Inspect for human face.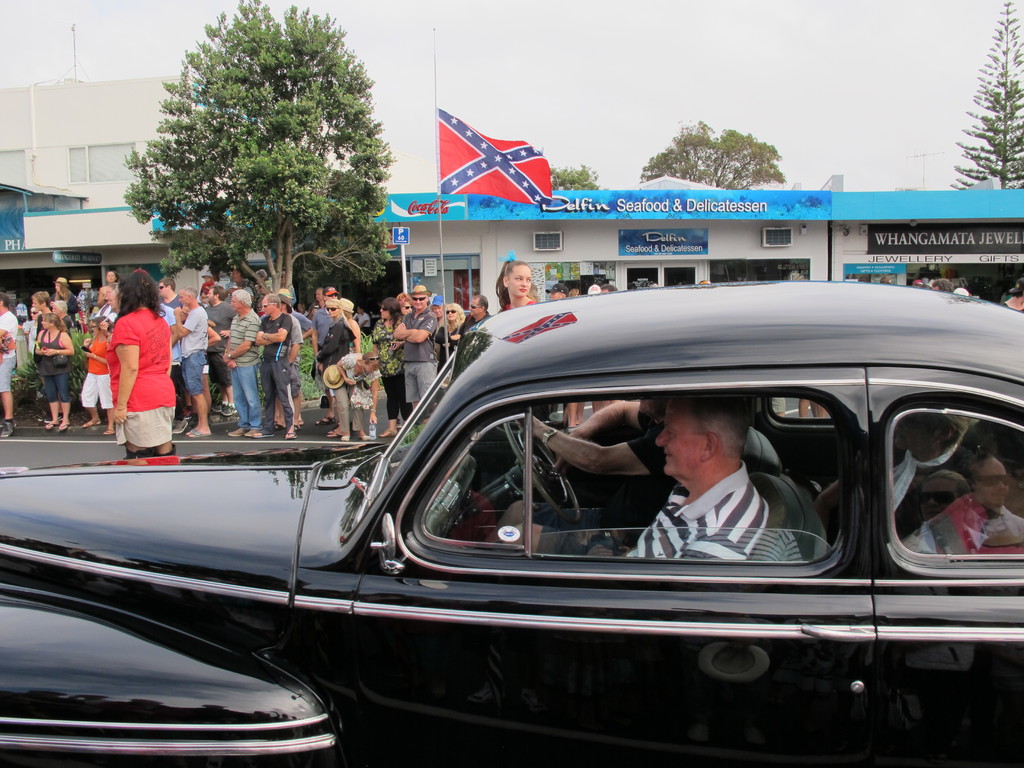
Inspection: <bbox>106, 295, 116, 311</bbox>.
